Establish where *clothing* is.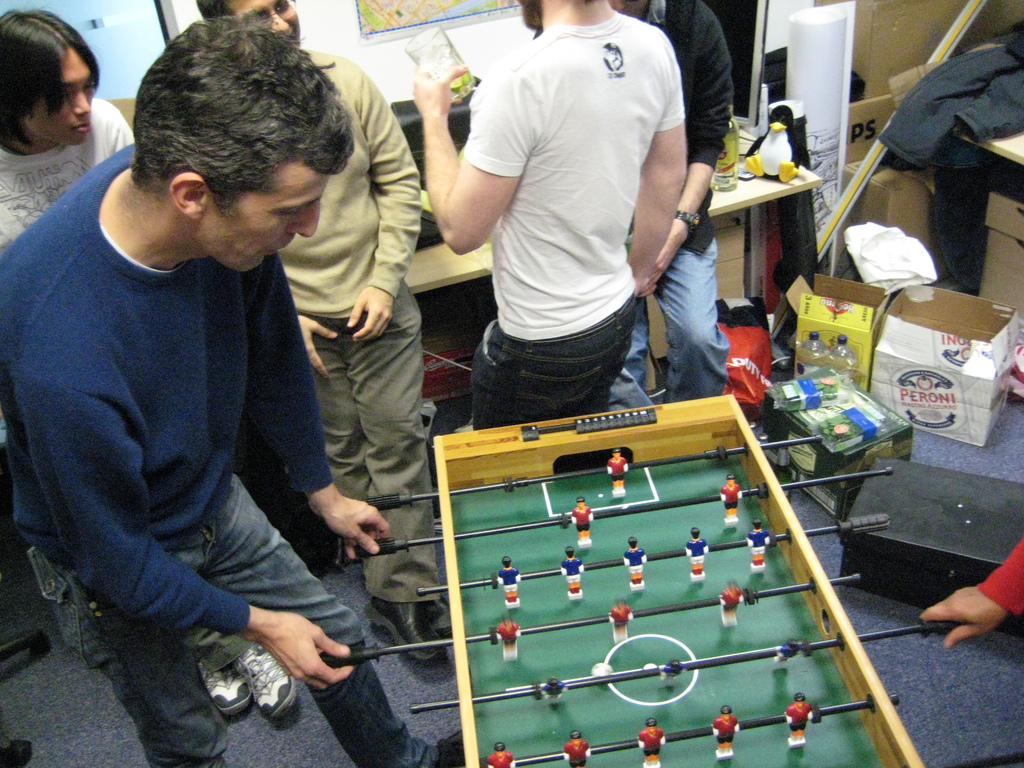
Established at 272/39/442/607.
